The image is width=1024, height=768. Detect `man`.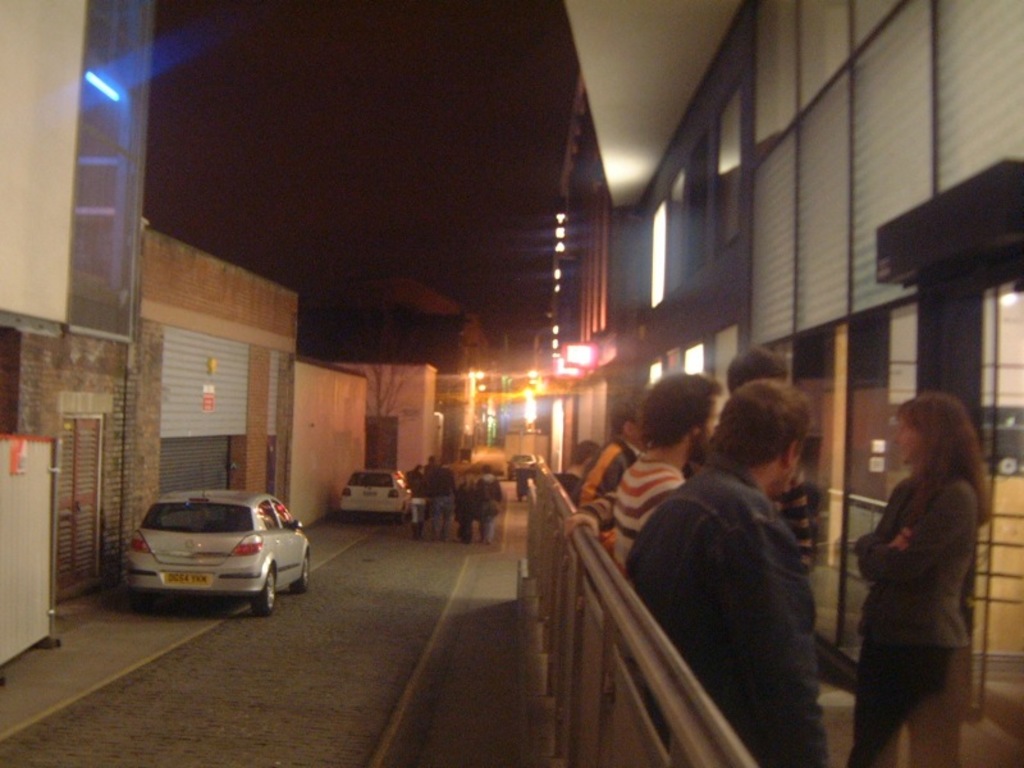
Detection: rect(424, 457, 443, 472).
